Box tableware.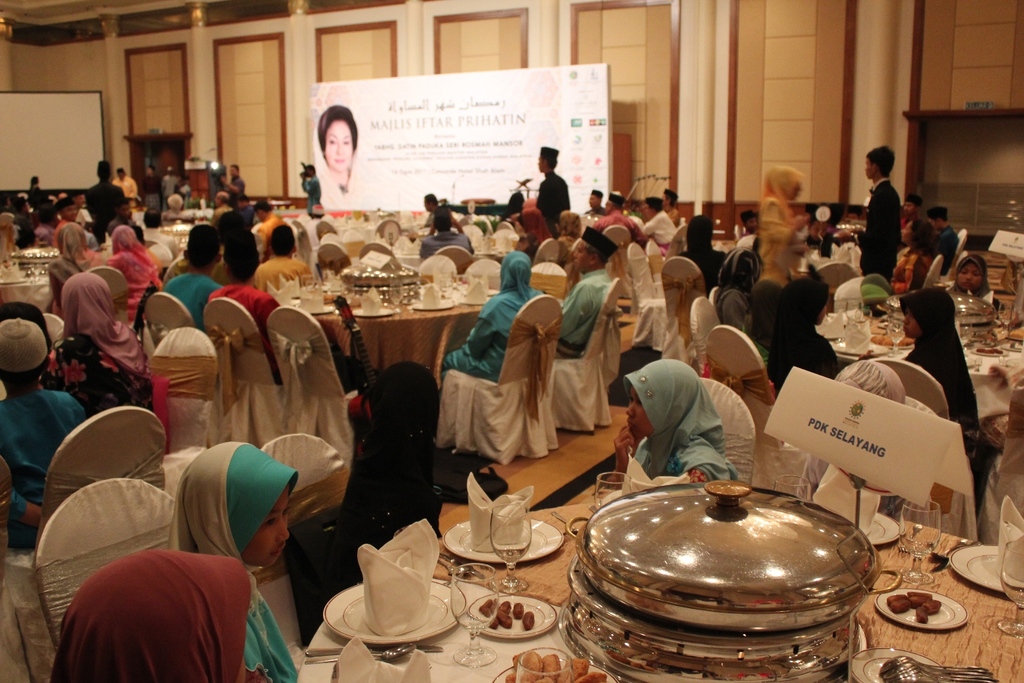
(left=595, top=470, right=632, bottom=510).
